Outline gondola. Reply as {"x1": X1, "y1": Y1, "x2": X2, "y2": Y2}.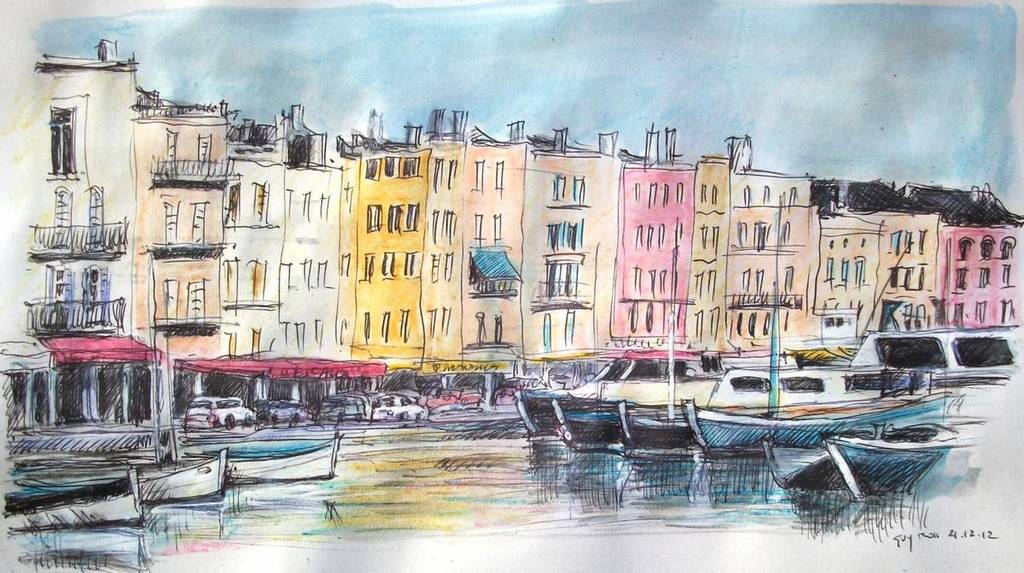
{"x1": 125, "y1": 425, "x2": 346, "y2": 486}.
